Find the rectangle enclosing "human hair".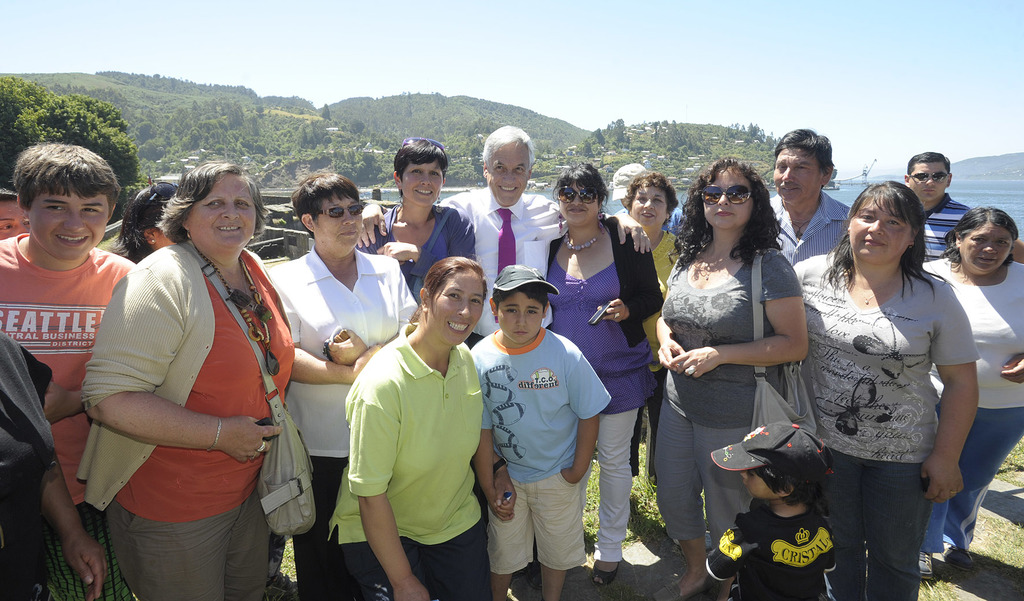
<bbox>776, 127, 836, 175</bbox>.
